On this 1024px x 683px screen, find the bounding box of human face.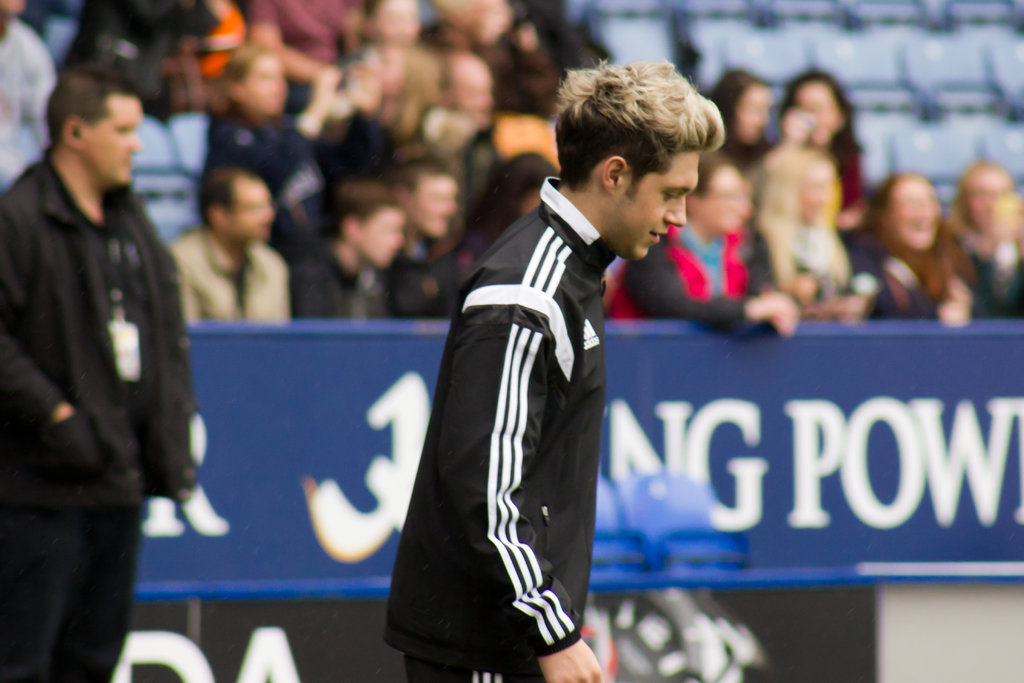
Bounding box: 243, 55, 285, 120.
